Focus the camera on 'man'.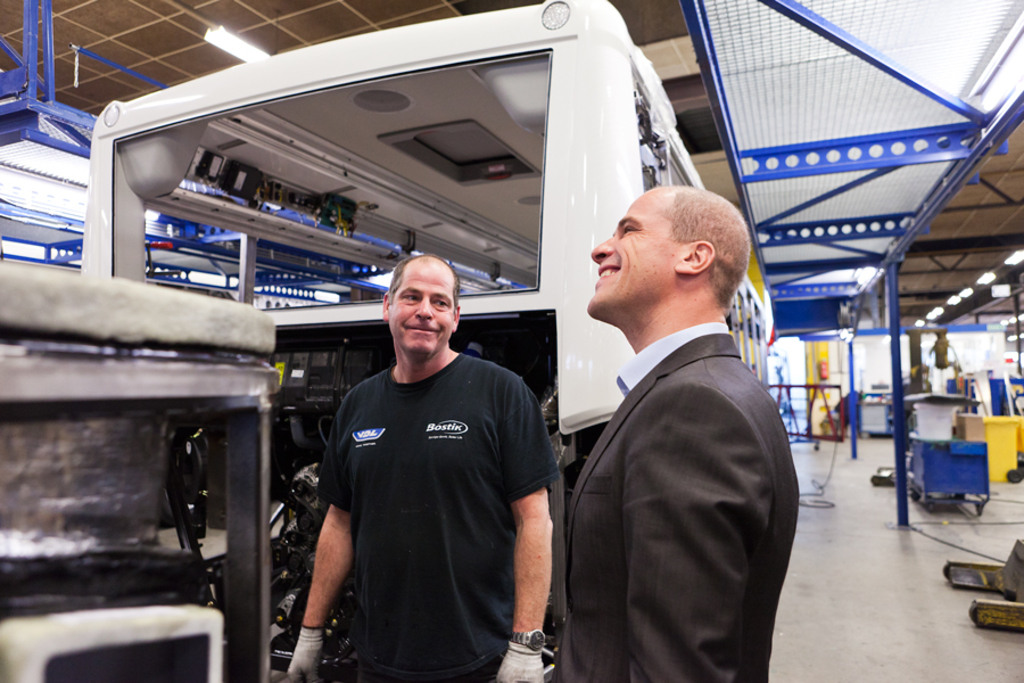
Focus region: BBox(535, 145, 812, 680).
